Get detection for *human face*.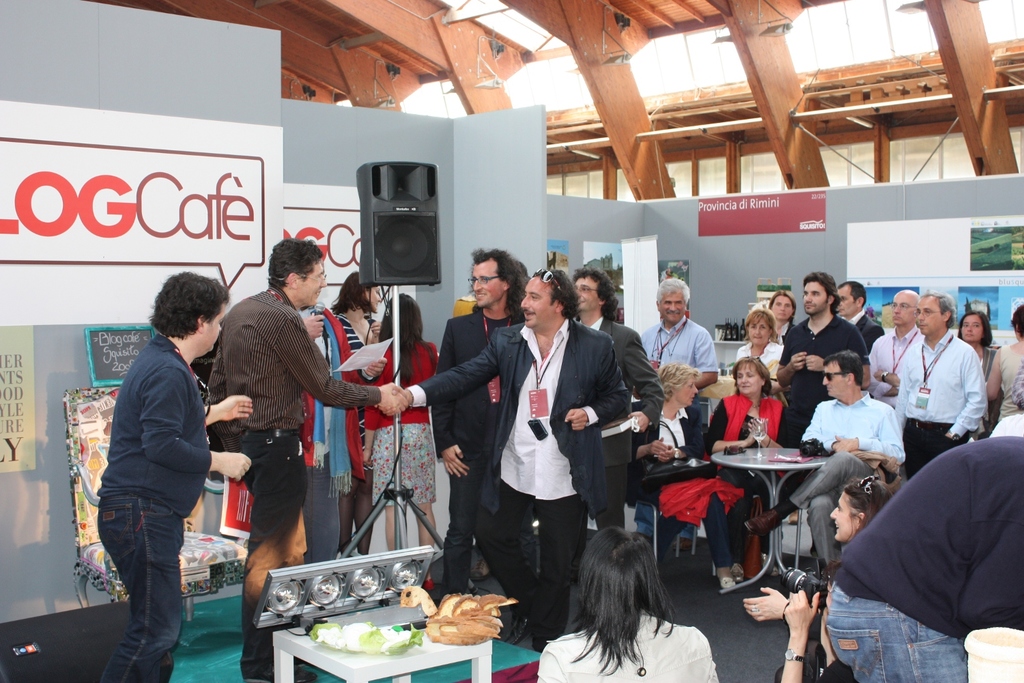
Detection: detection(750, 318, 769, 344).
